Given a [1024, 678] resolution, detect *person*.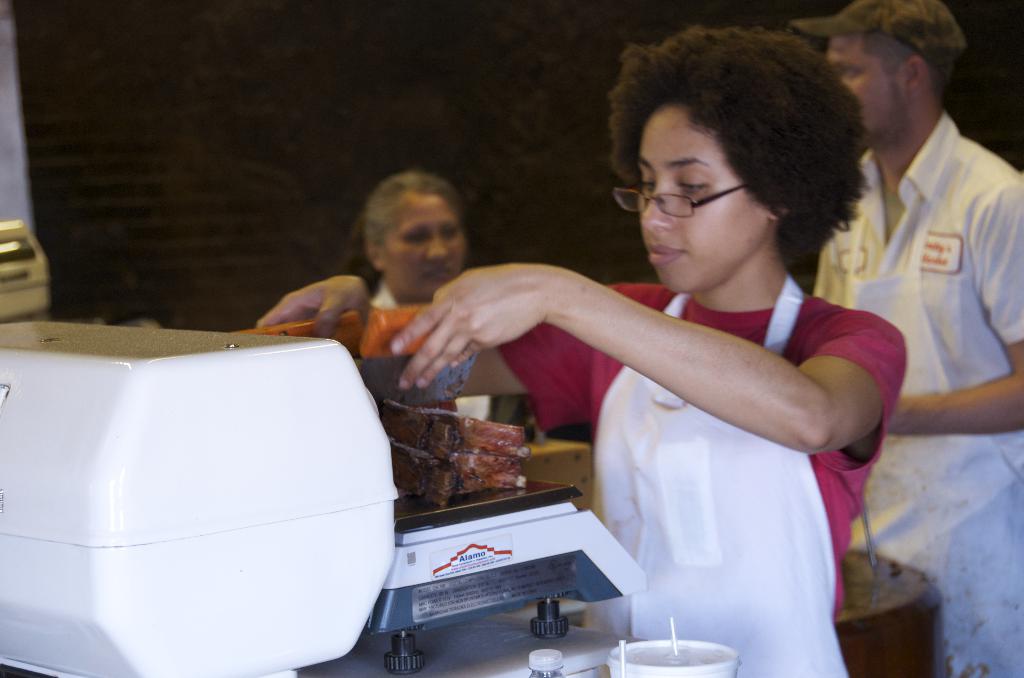
crop(830, 3, 1016, 556).
